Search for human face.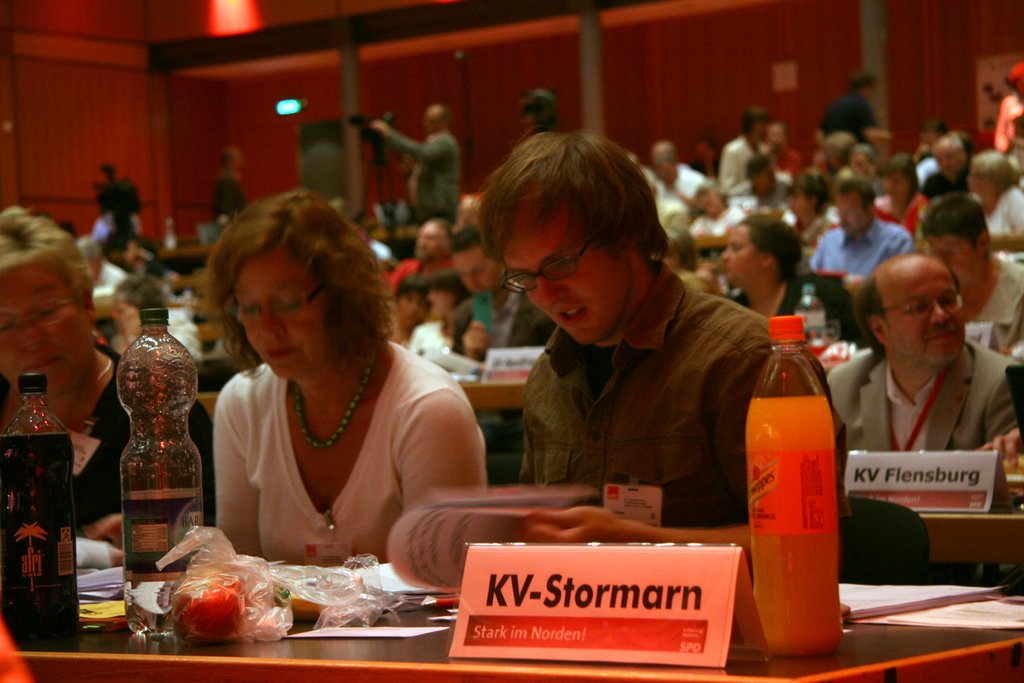
Found at 719 224 760 288.
